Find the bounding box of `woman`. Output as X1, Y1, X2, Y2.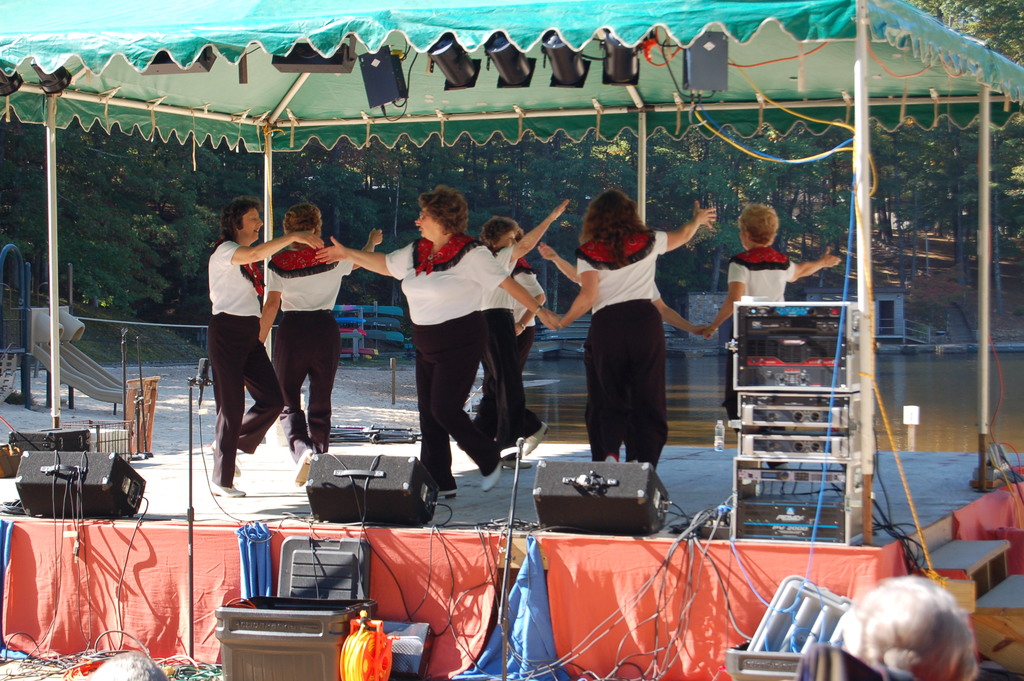
203, 198, 325, 496.
